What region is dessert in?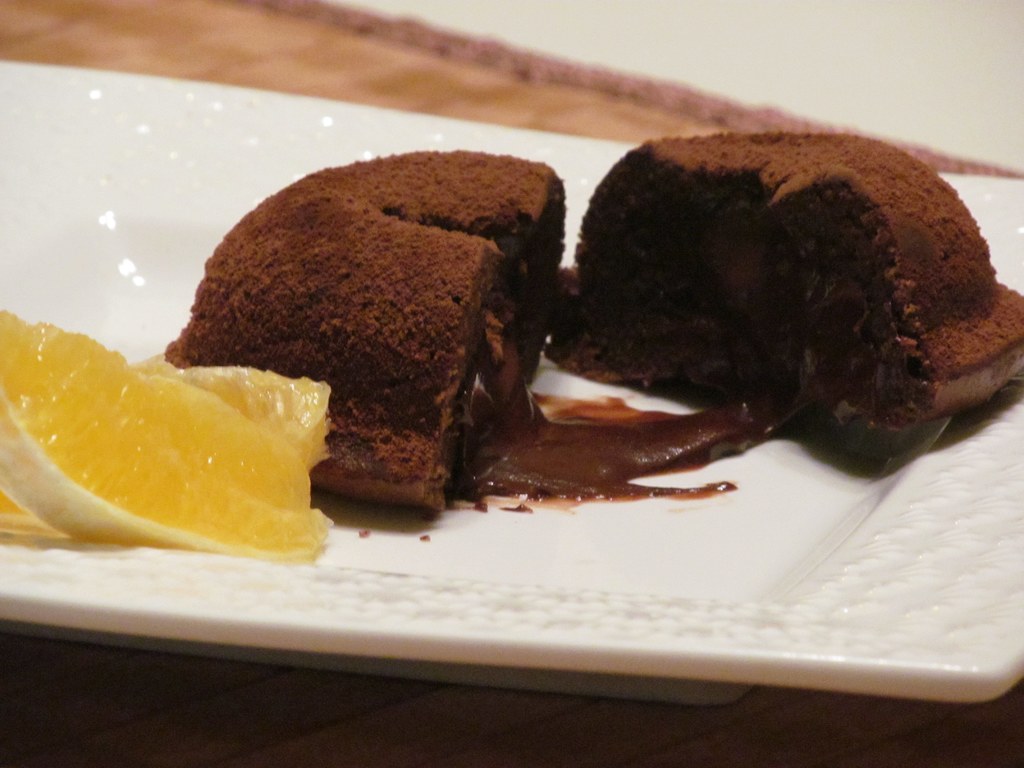
x1=580 y1=136 x2=1023 y2=461.
